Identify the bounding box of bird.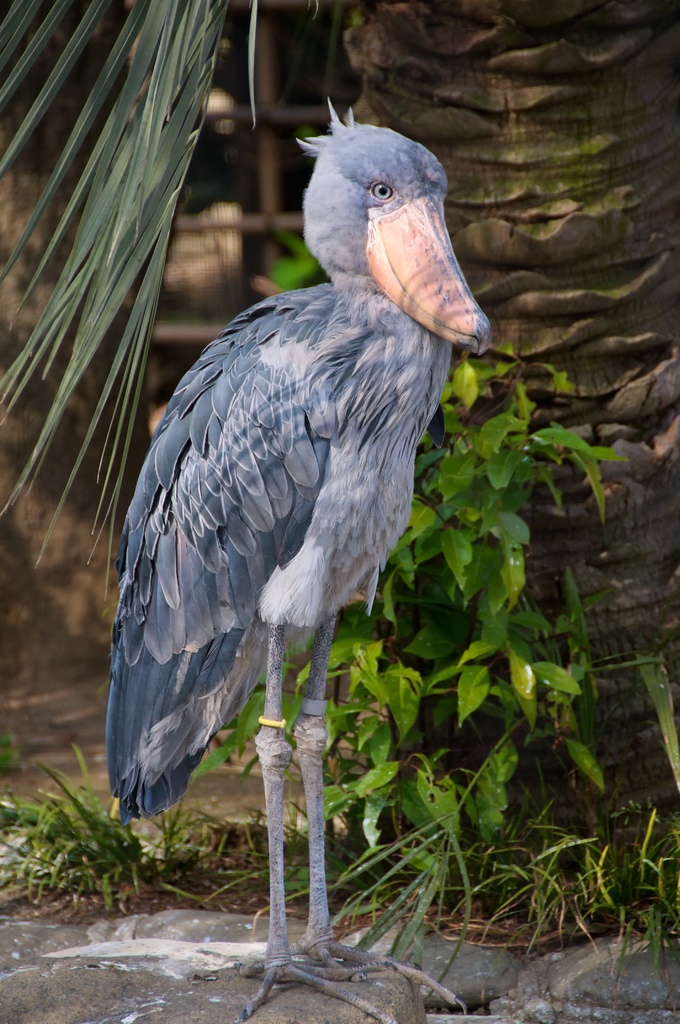
<bbox>95, 127, 495, 981</bbox>.
